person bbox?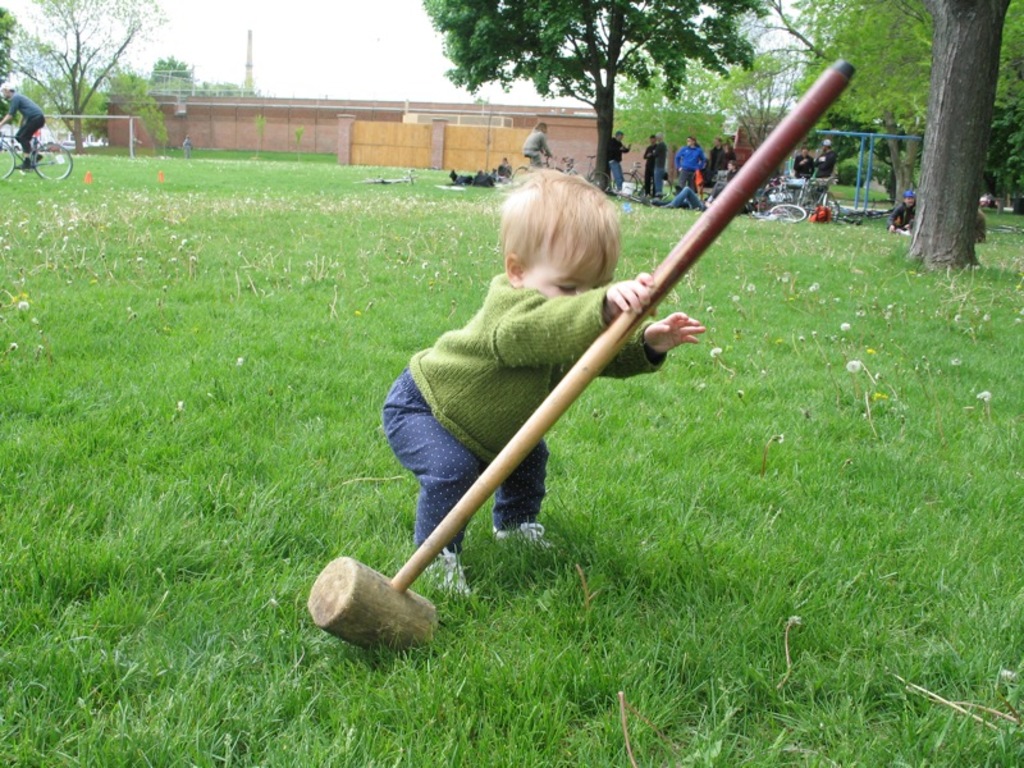
<box>646,116,660,205</box>
